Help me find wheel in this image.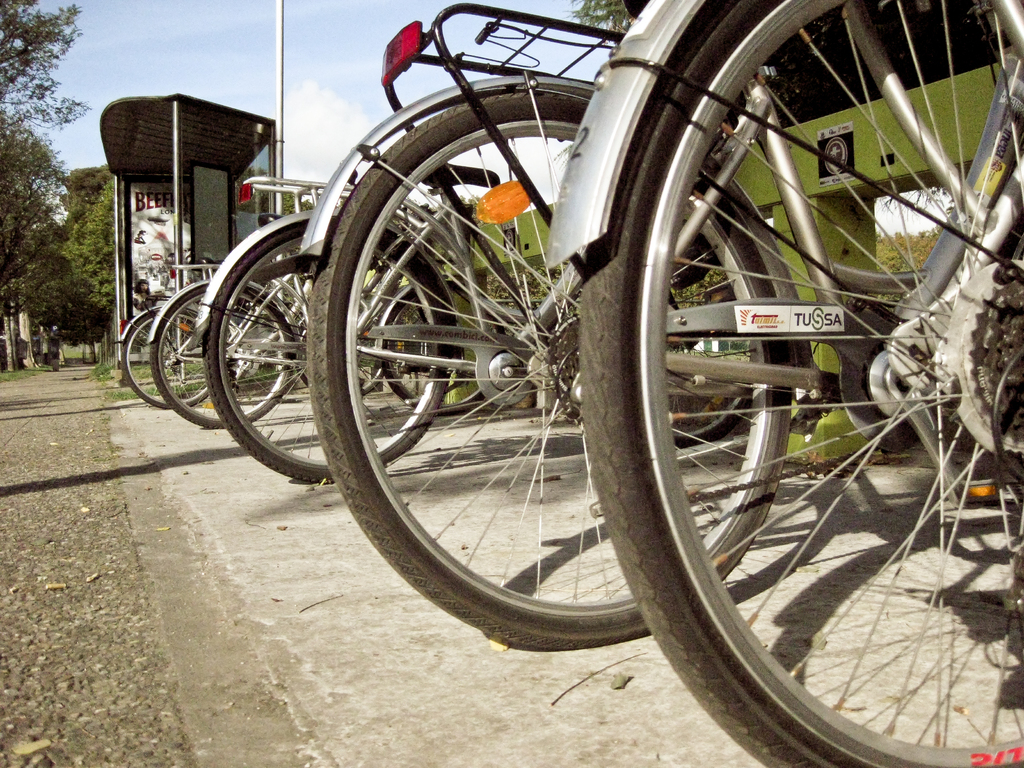
Found it: (149, 283, 296, 428).
